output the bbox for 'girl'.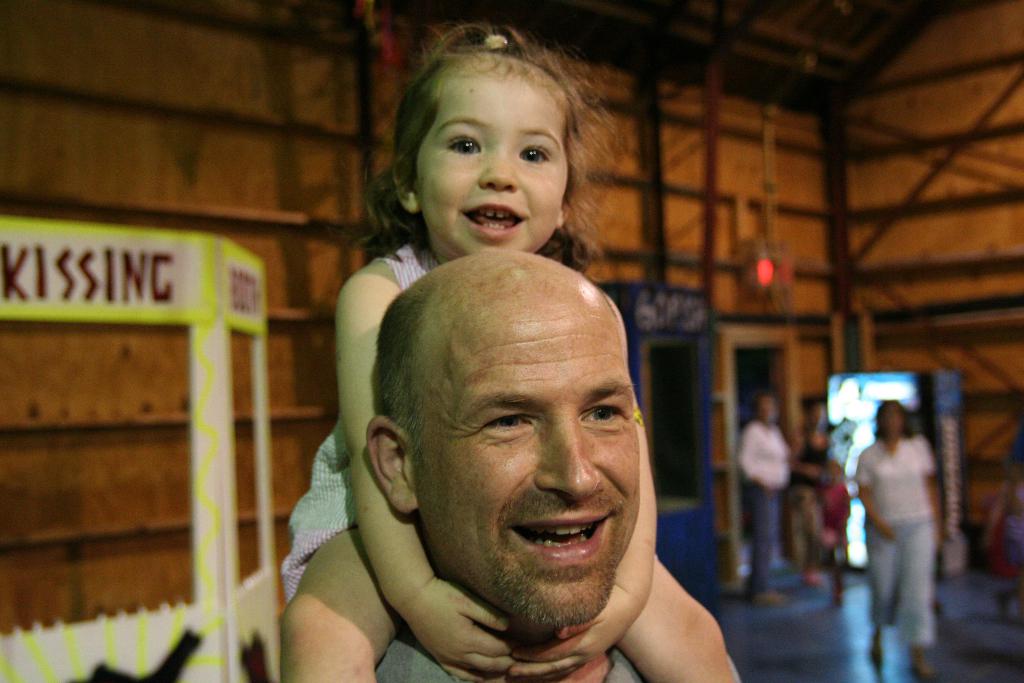
bbox=[276, 13, 734, 682].
